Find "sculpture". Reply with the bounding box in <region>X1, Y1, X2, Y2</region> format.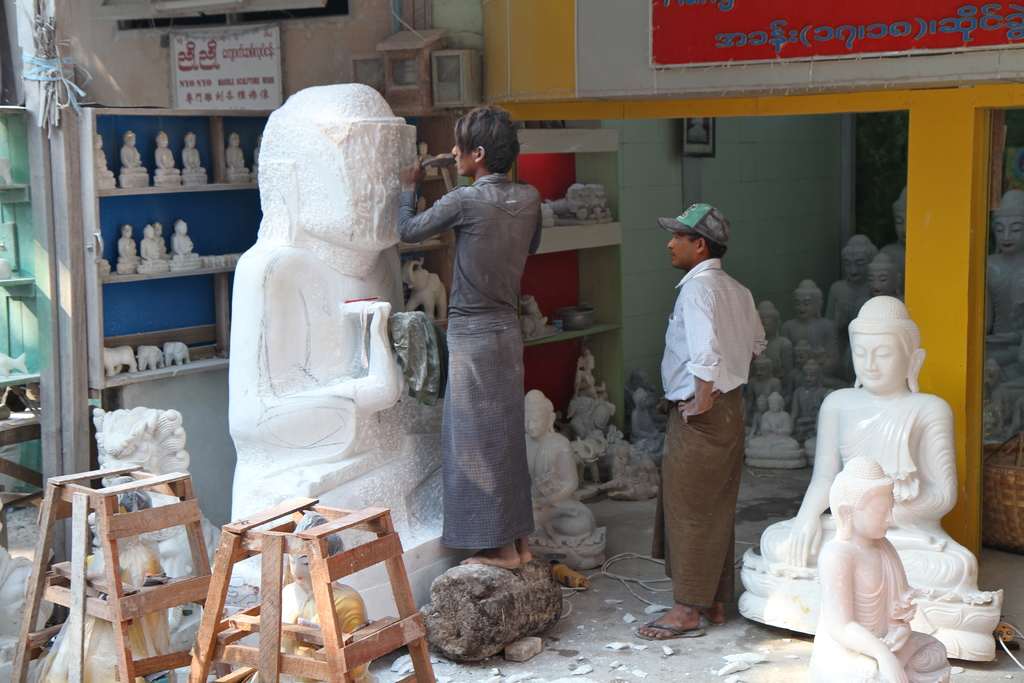
<region>746, 293, 993, 650</region>.
